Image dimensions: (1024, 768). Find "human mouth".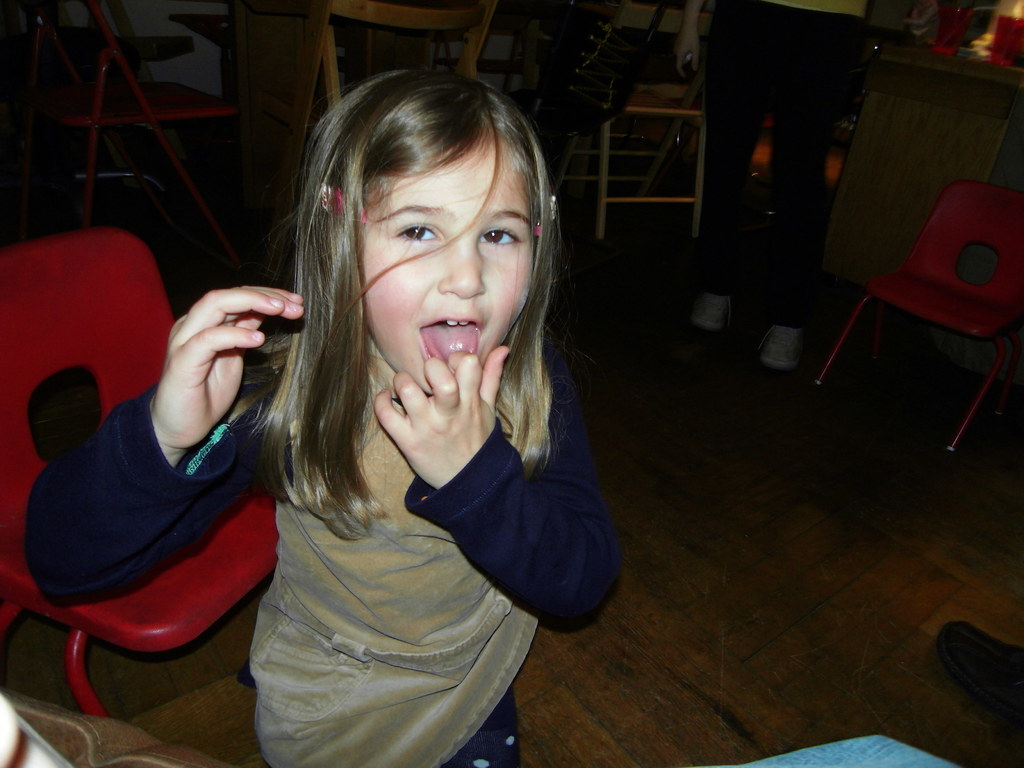
x1=419, y1=311, x2=482, y2=365.
